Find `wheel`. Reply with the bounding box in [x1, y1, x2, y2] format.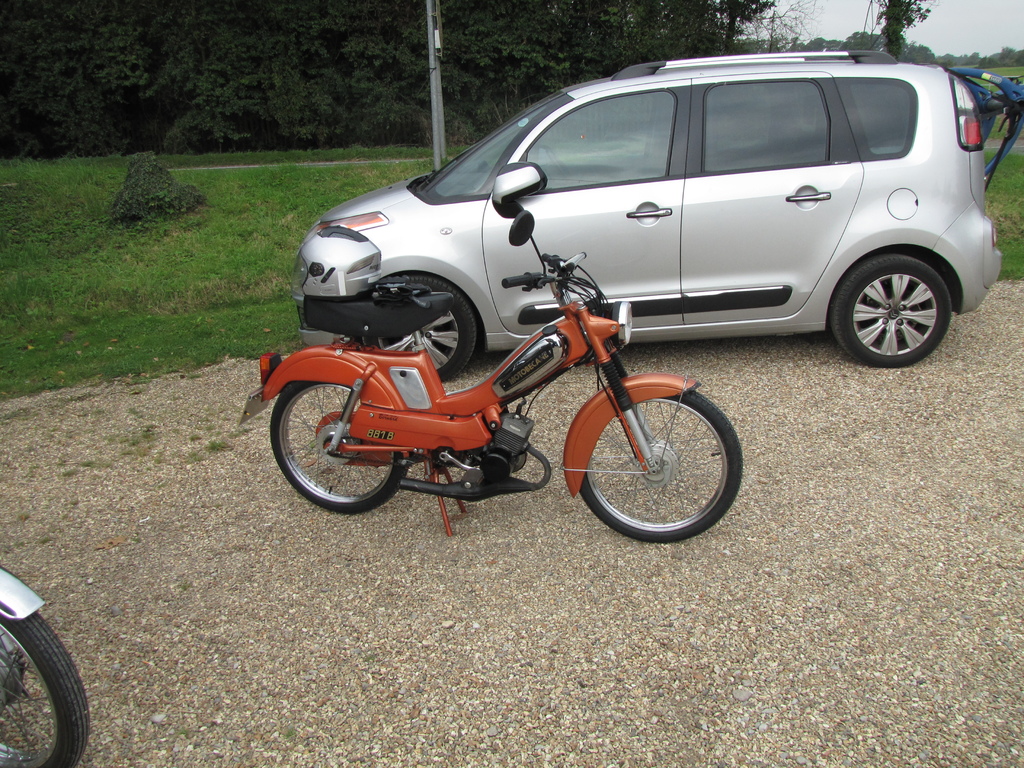
[352, 273, 476, 383].
